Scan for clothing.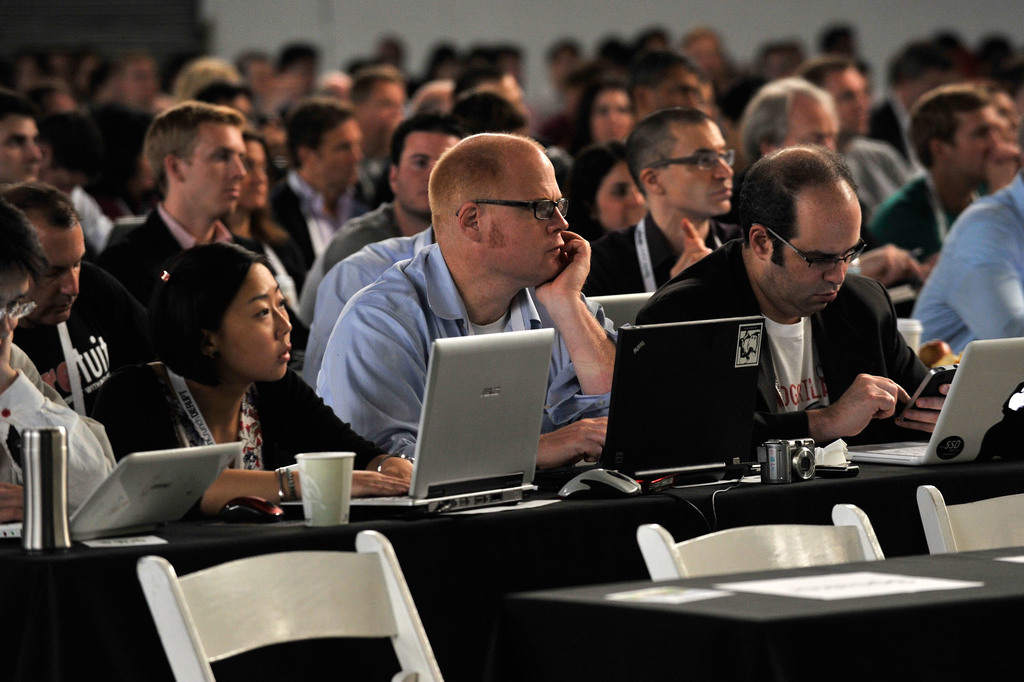
Scan result: {"left": 536, "top": 109, "right": 596, "bottom": 160}.
